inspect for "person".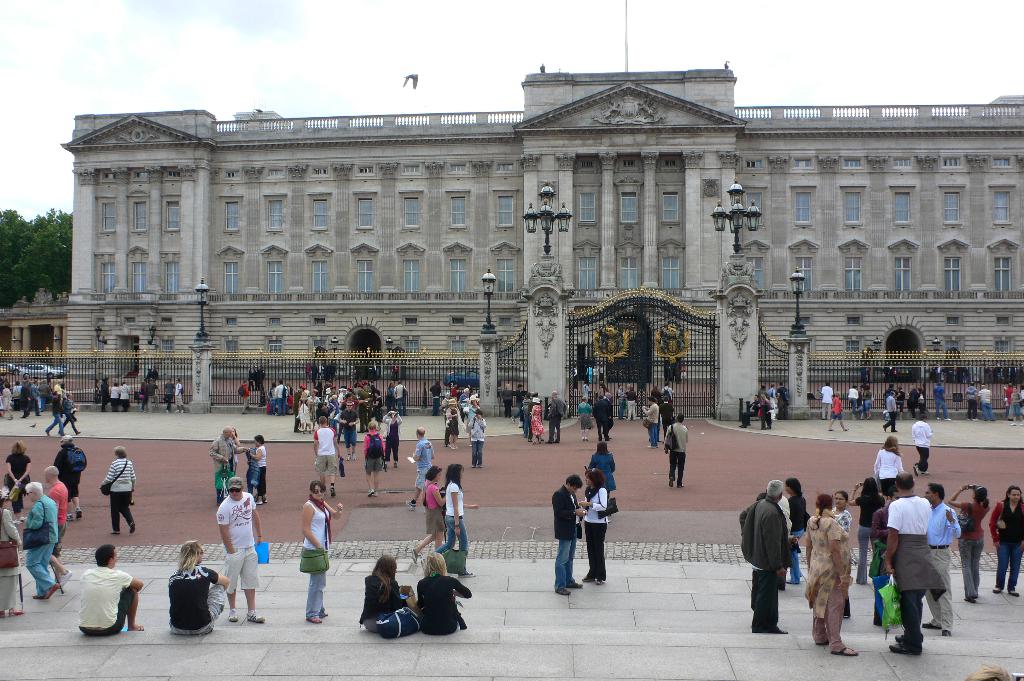
Inspection: region(588, 444, 616, 515).
